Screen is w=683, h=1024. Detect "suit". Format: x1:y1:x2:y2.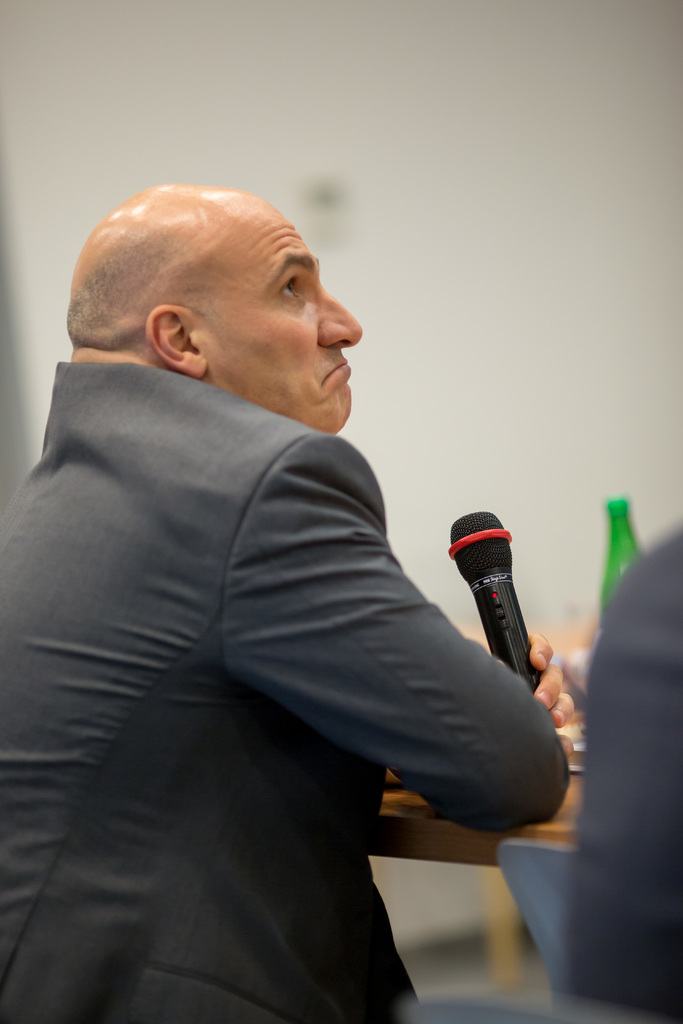
9:252:559:1012.
